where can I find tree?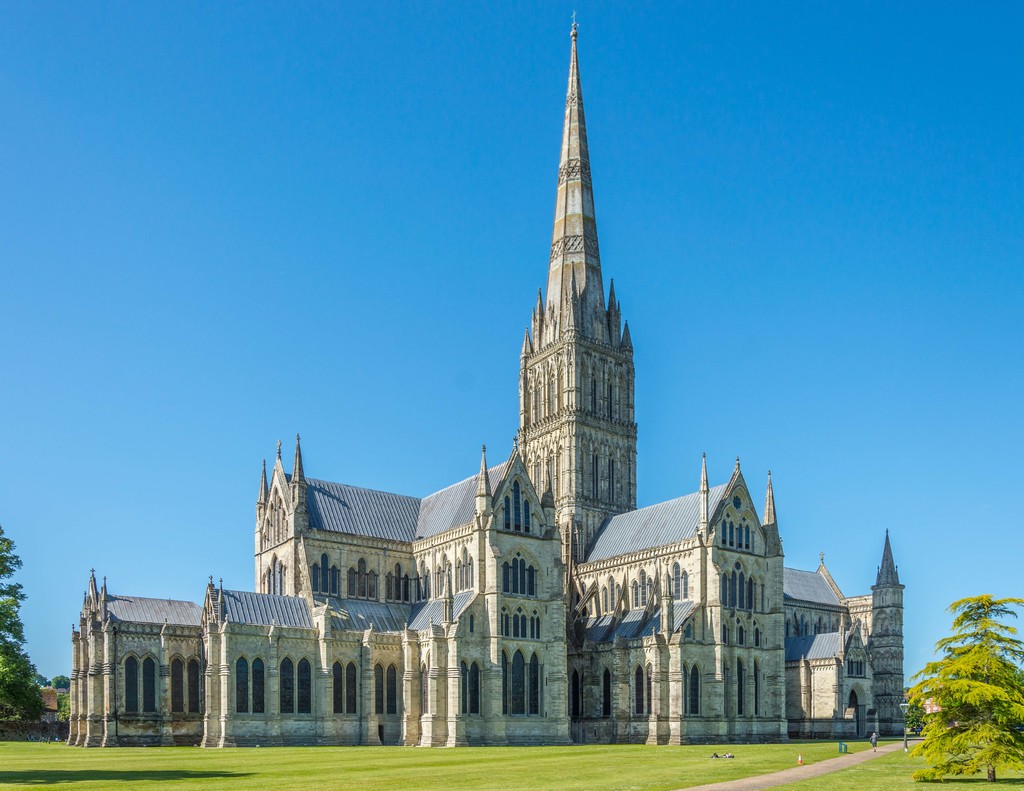
You can find it at (x1=906, y1=593, x2=1023, y2=778).
